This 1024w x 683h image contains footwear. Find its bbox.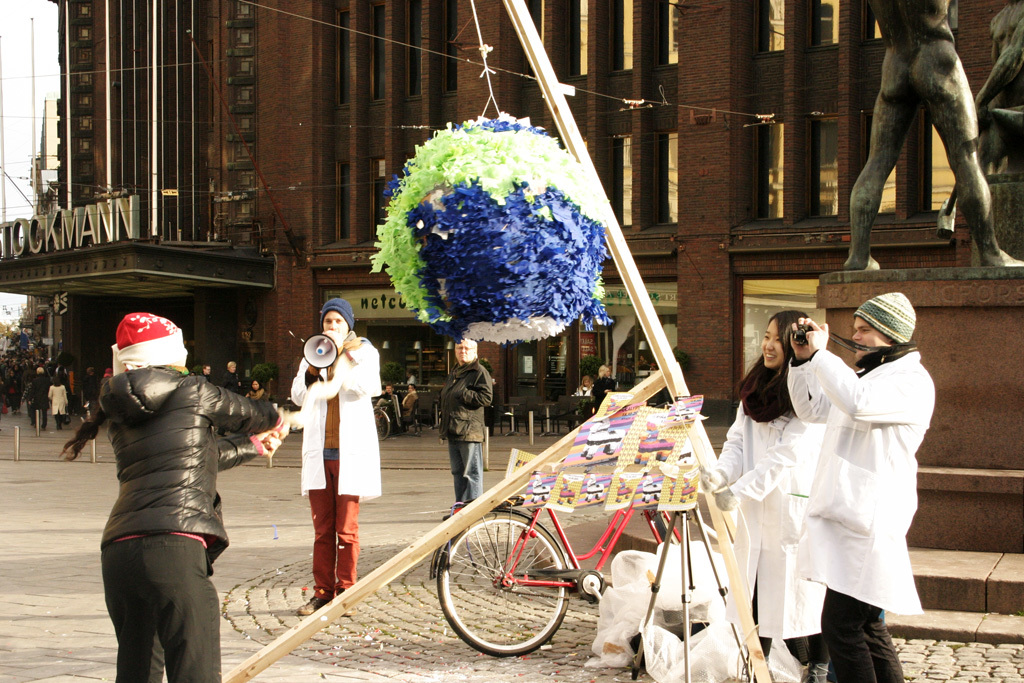
<bbox>439, 511, 448, 522</bbox>.
